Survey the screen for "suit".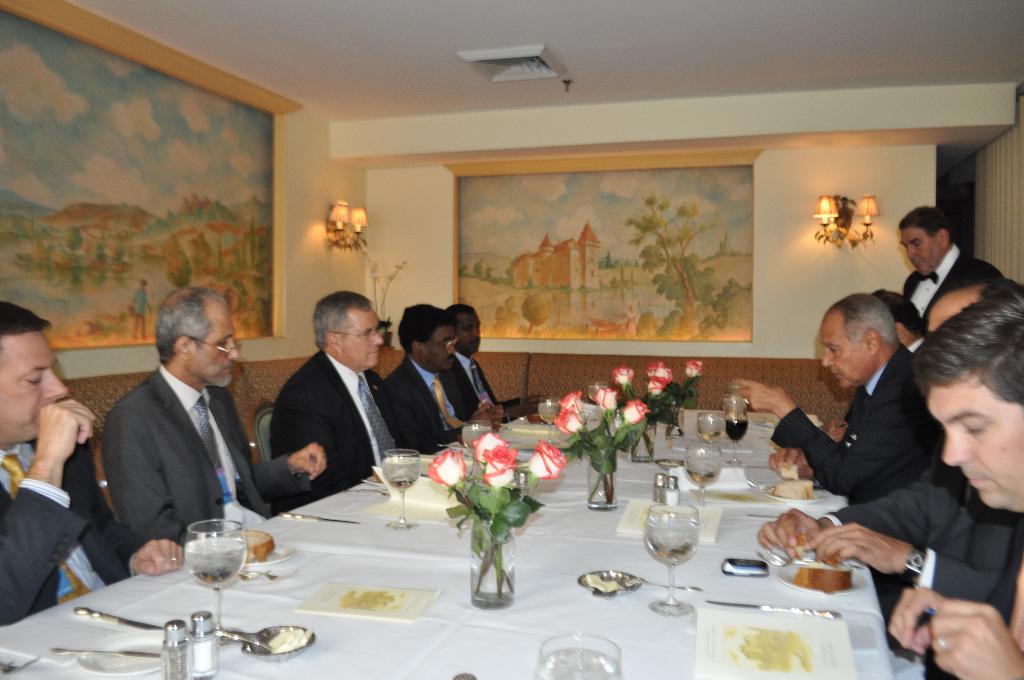
Survey found: 376, 355, 486, 455.
